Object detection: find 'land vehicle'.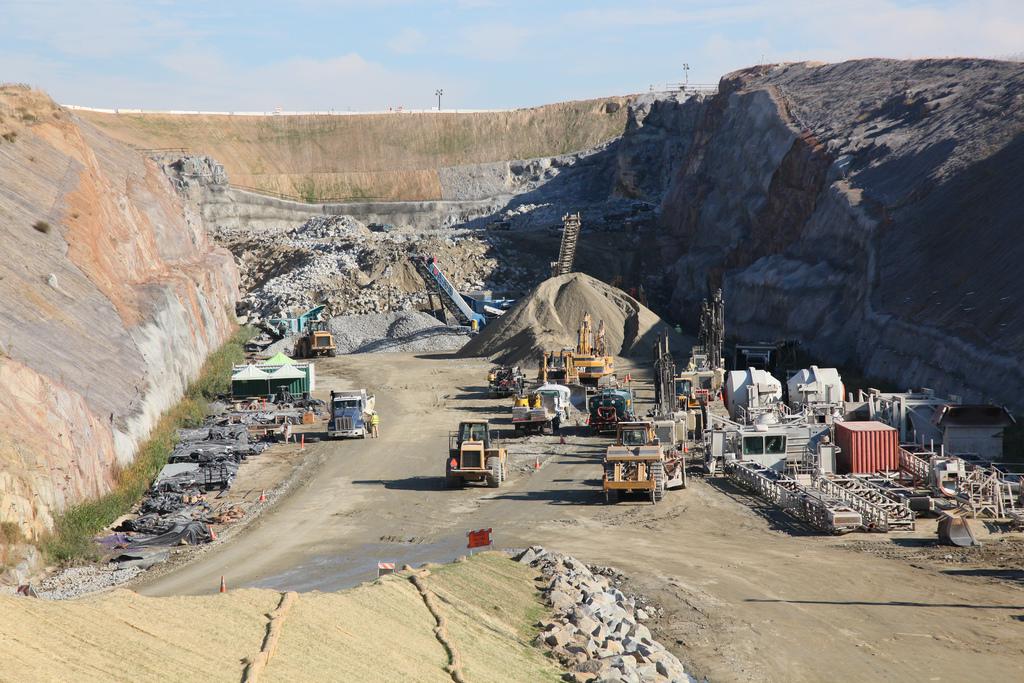
(left=510, top=311, right=615, bottom=436).
